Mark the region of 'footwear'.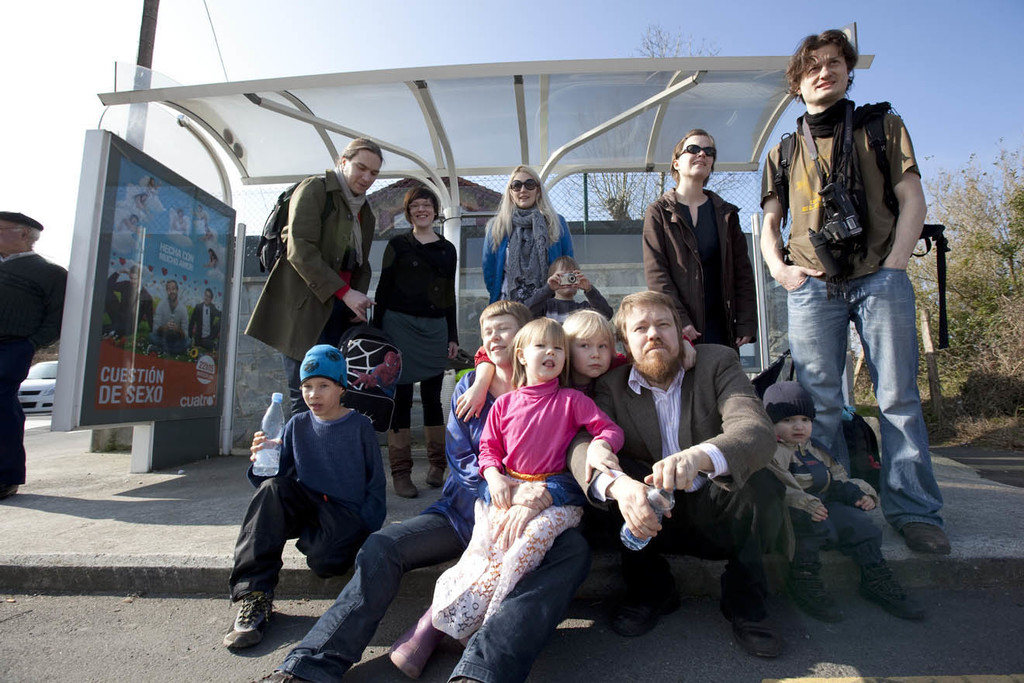
Region: bbox=(386, 446, 415, 500).
